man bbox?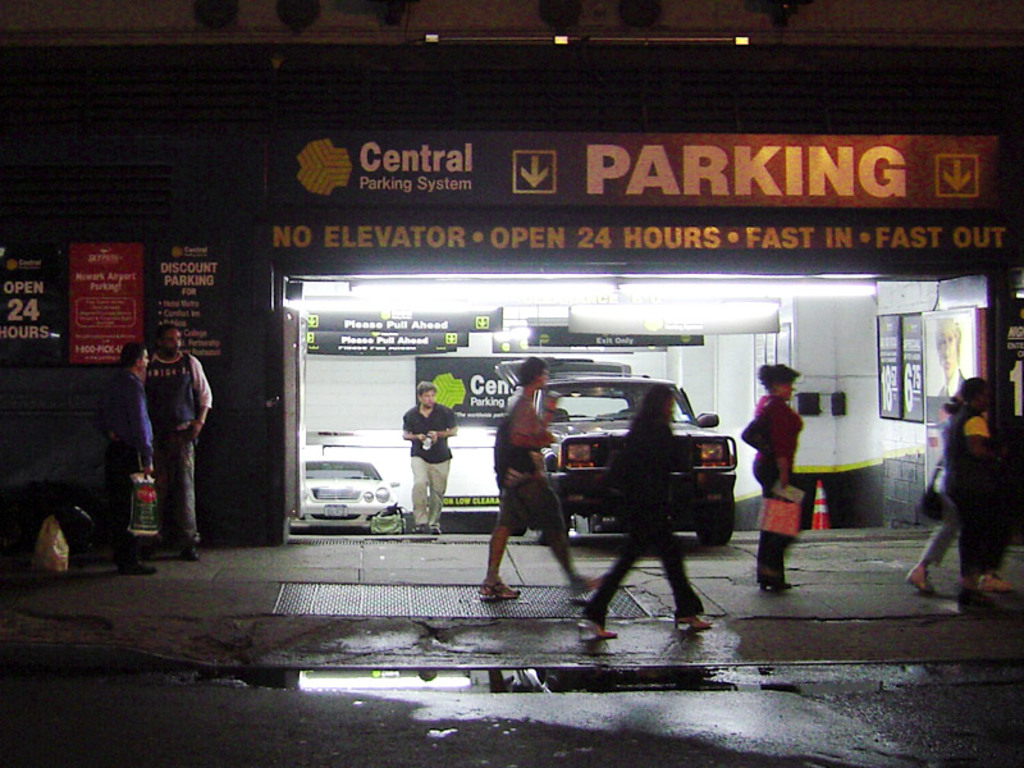
(left=101, top=340, right=155, bottom=581)
